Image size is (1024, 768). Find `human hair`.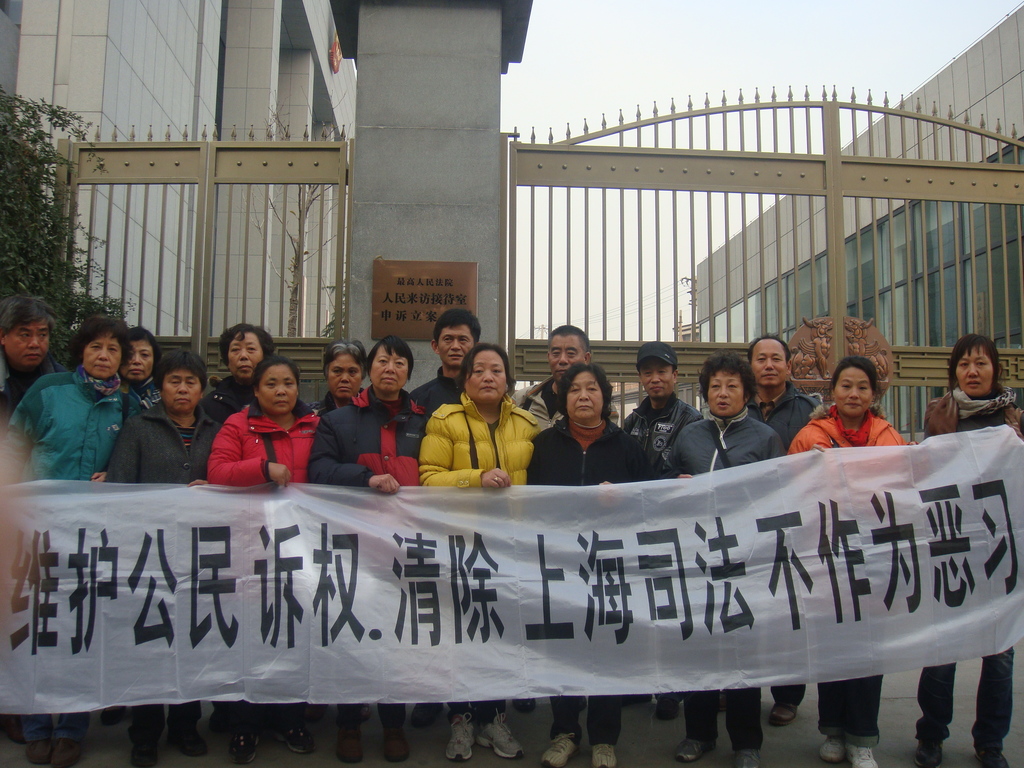
433,307,480,349.
